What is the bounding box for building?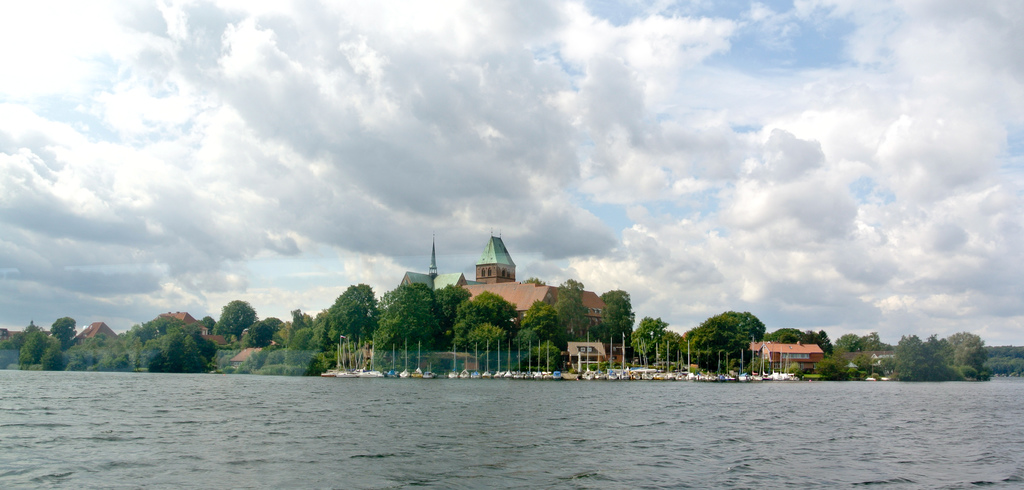
744, 342, 822, 377.
